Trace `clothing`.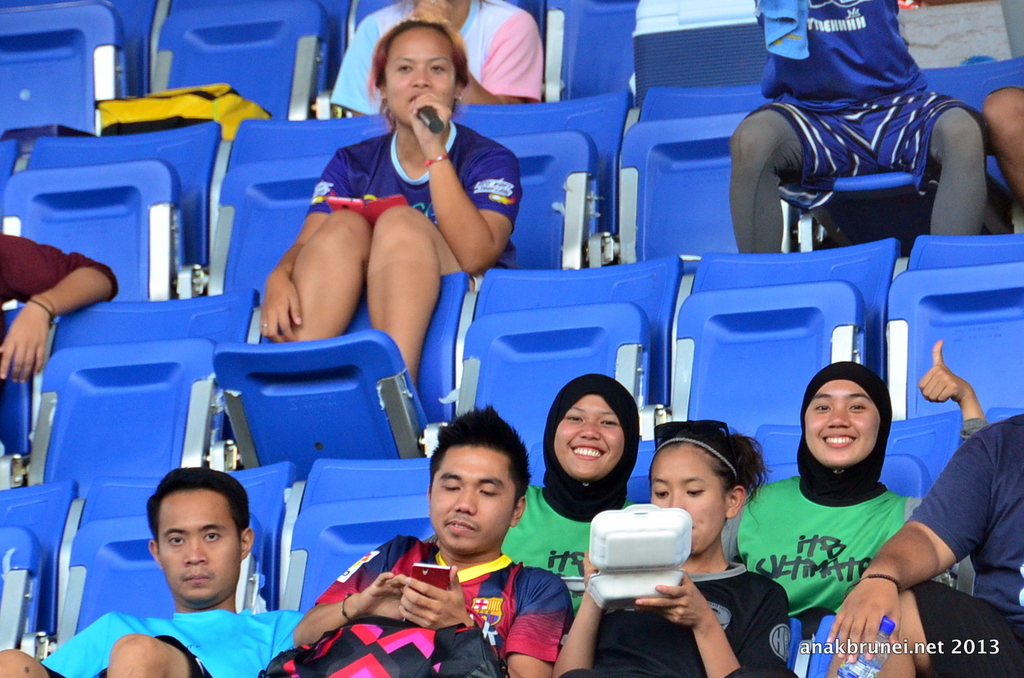
Traced to [723, 0, 975, 246].
